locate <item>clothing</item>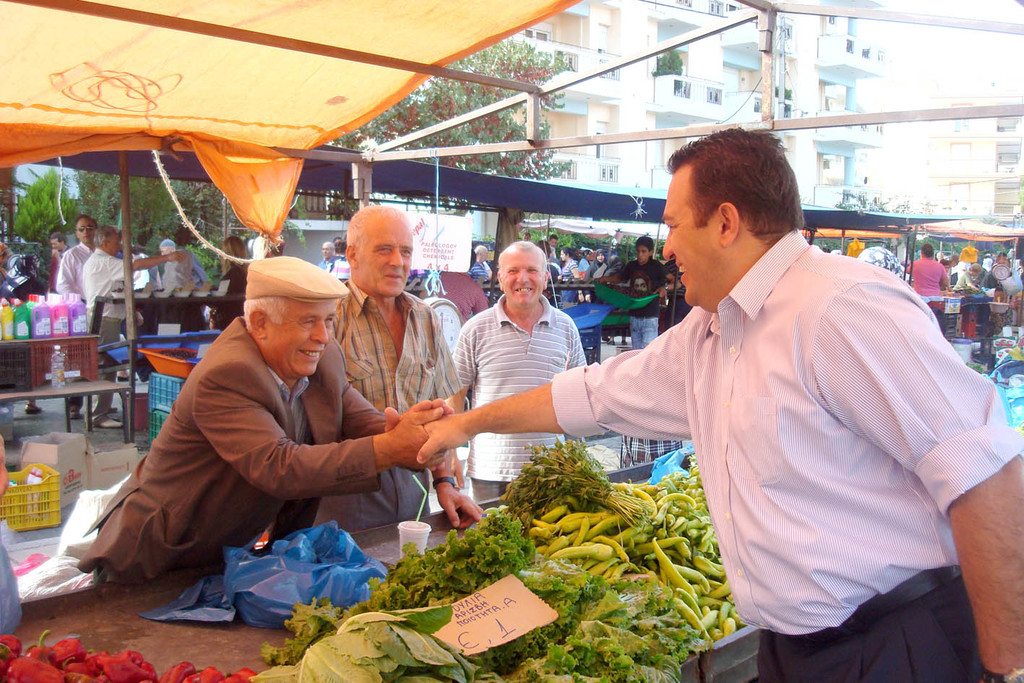
bbox(451, 294, 584, 507)
